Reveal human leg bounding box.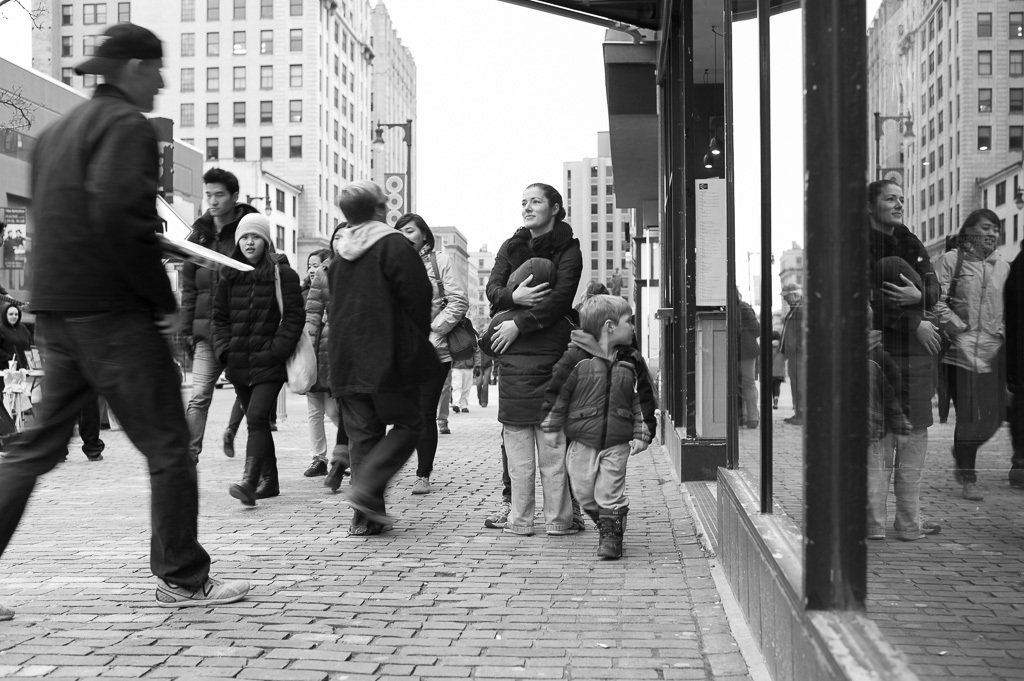
Revealed: [left=569, top=451, right=626, bottom=565].
